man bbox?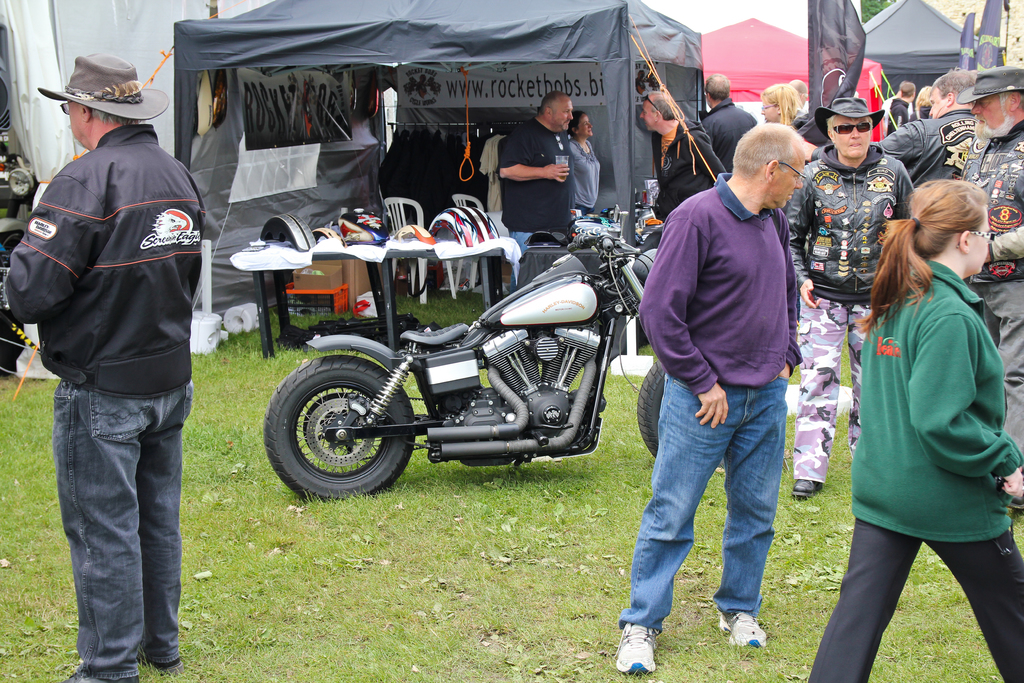
616:123:808:677
